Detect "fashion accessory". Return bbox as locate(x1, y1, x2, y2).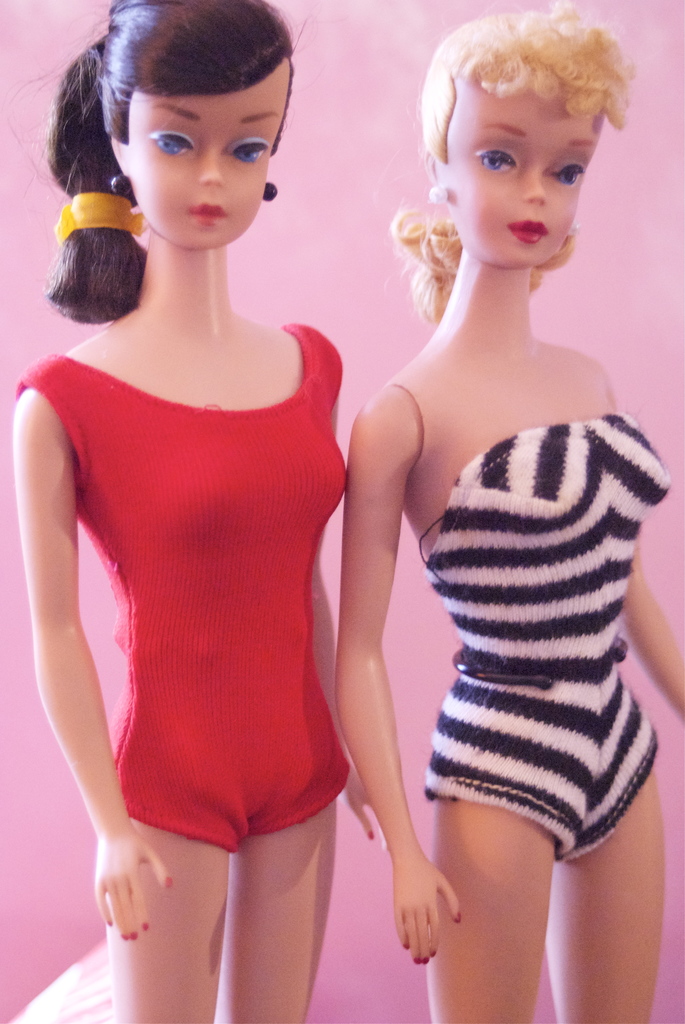
locate(110, 172, 131, 196).
